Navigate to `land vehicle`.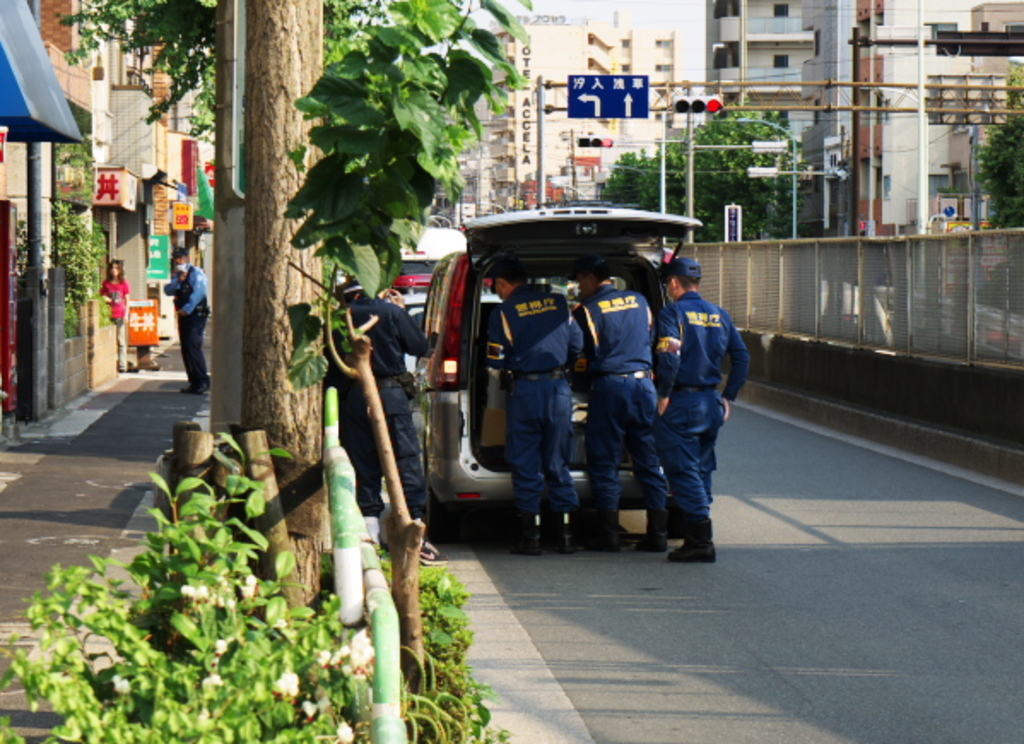
Navigation target: left=393, top=226, right=470, bottom=301.
